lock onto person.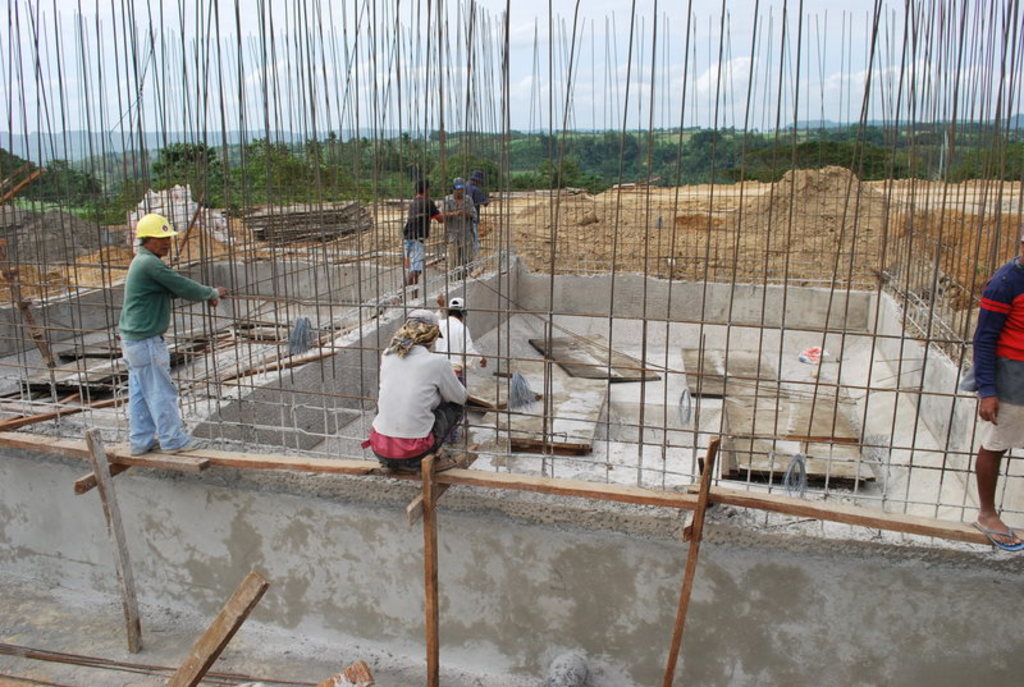
Locked: 369, 308, 463, 471.
